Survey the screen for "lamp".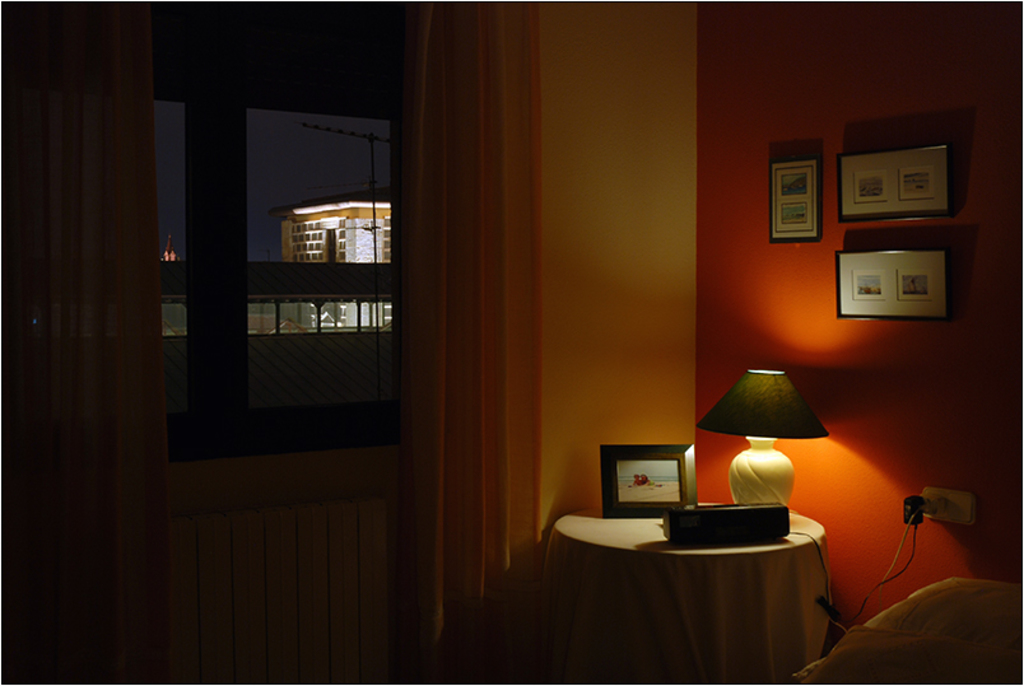
Survey found: (708,375,829,545).
